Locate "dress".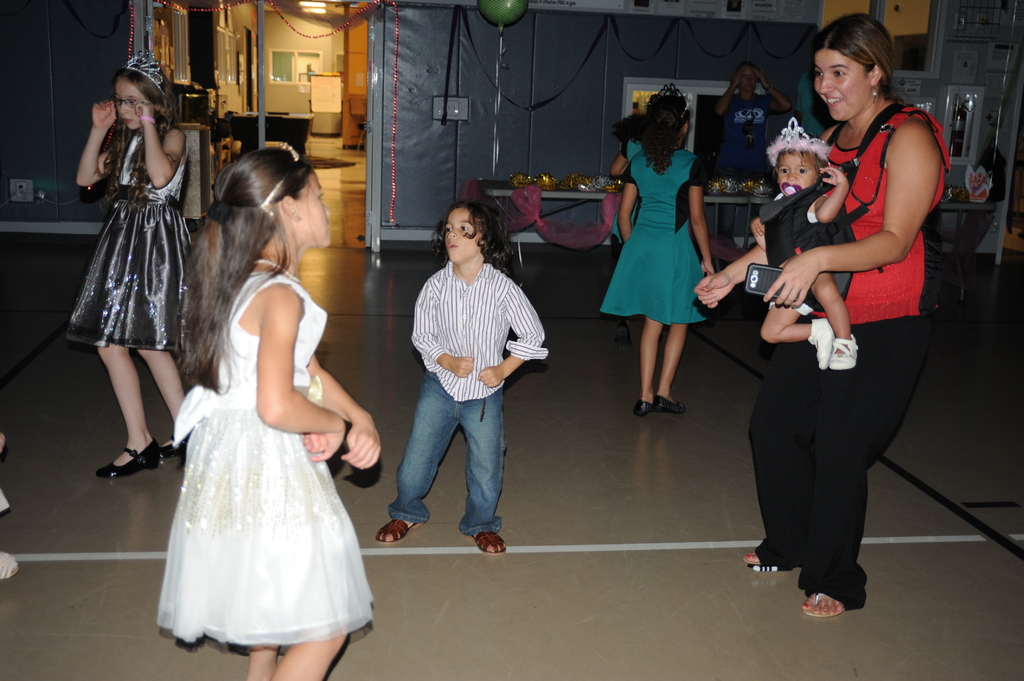
Bounding box: bbox=(157, 271, 376, 648).
